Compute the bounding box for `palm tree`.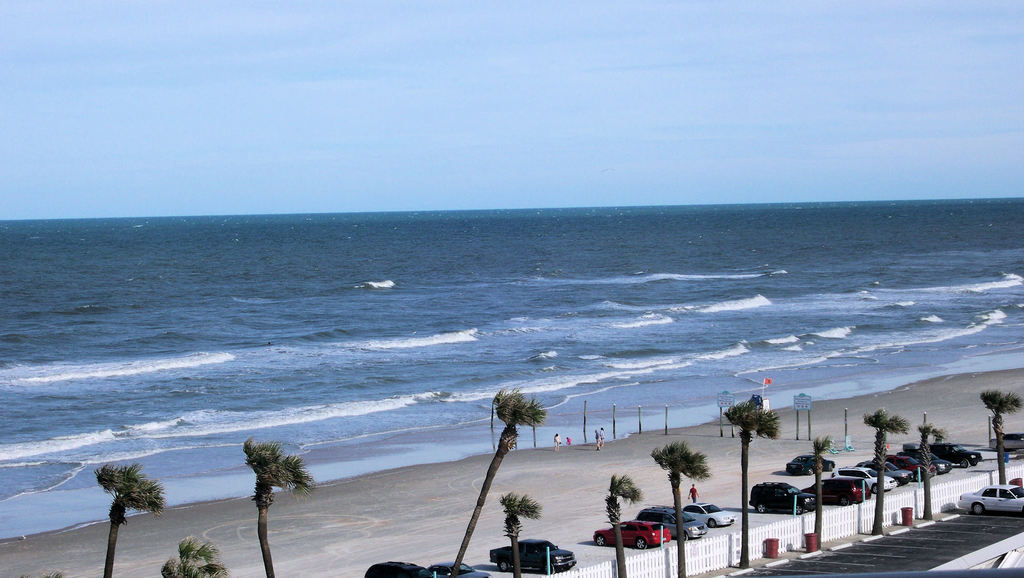
733 389 771 575.
